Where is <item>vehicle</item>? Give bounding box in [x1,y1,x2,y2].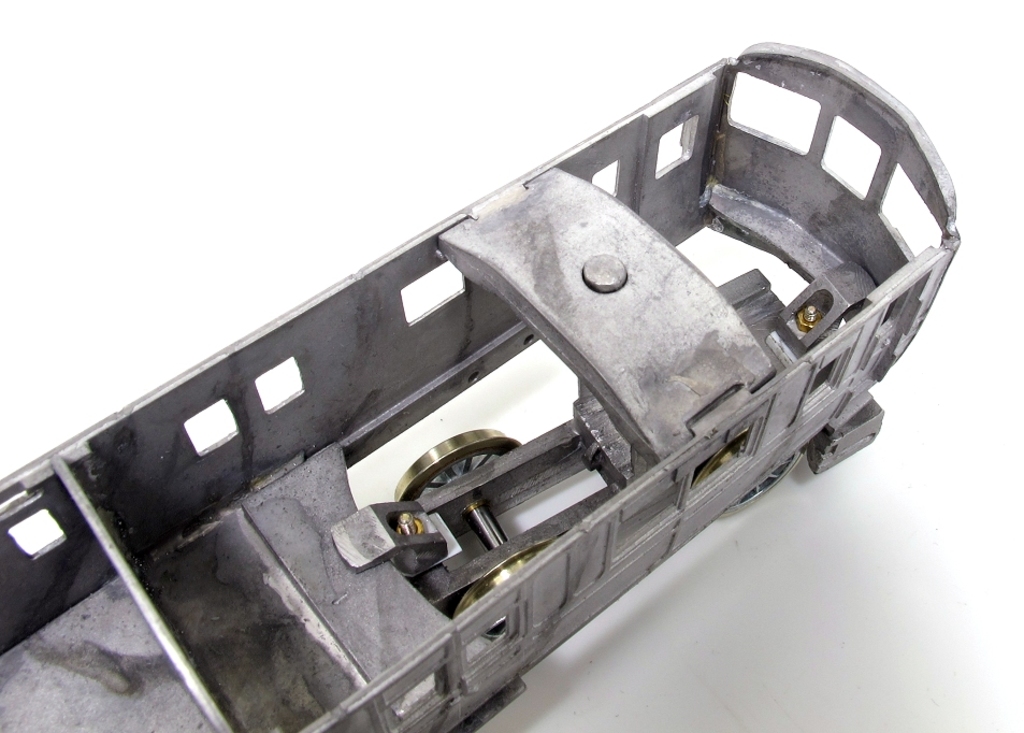
[15,91,1010,724].
